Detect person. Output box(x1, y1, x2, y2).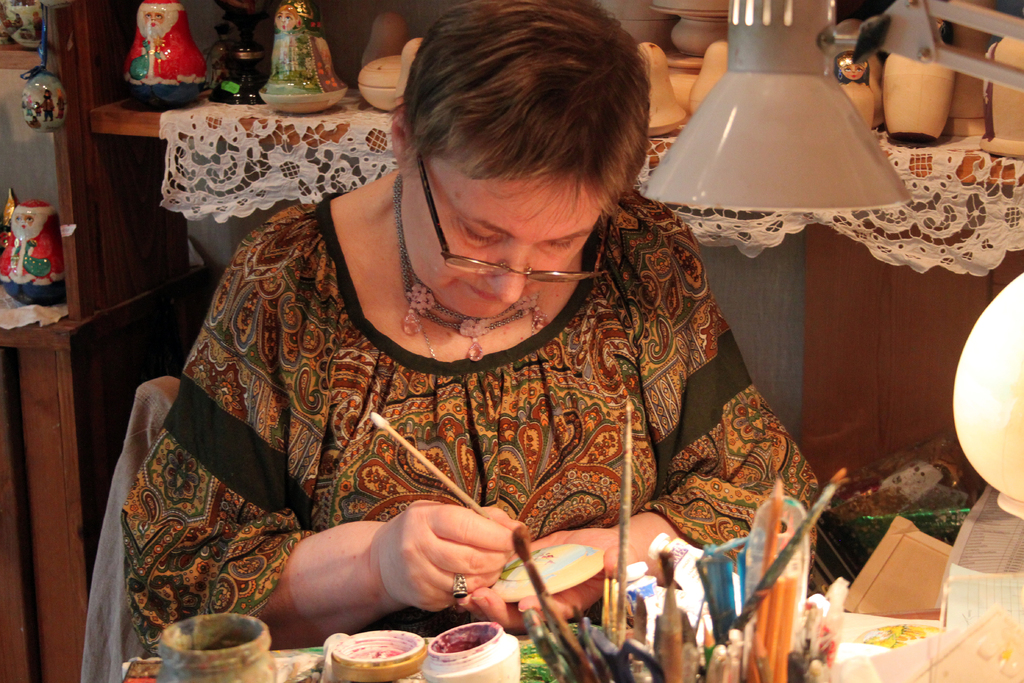
box(124, 0, 832, 677).
